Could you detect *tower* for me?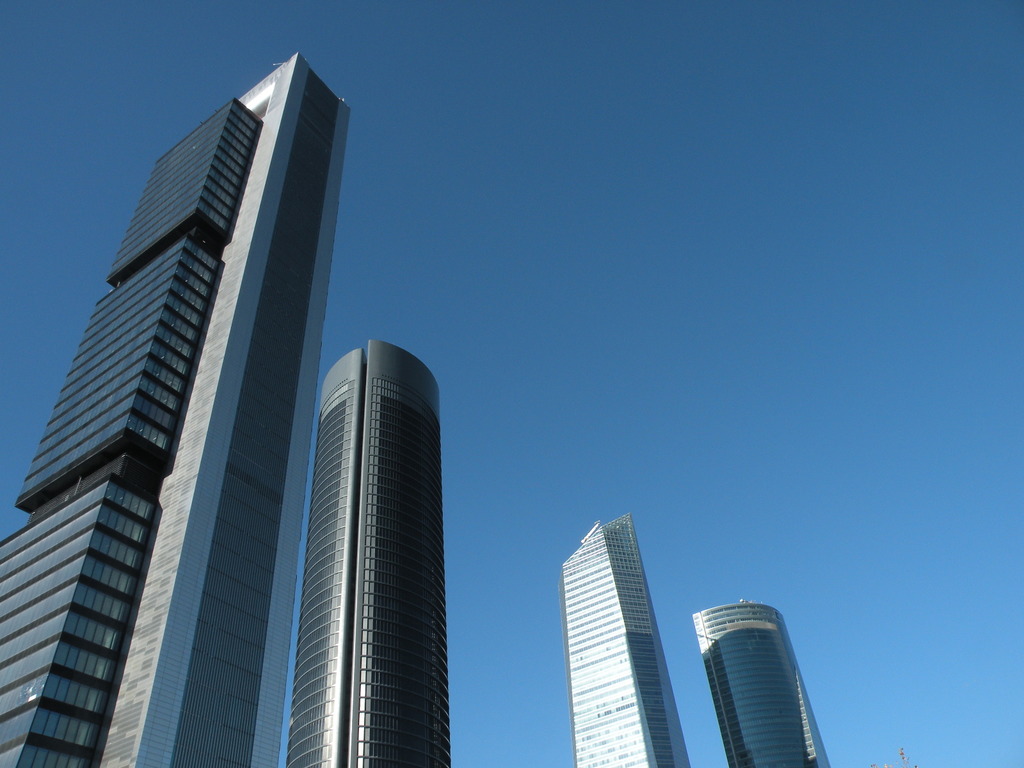
Detection result: pyautogui.locateOnScreen(0, 52, 351, 766).
